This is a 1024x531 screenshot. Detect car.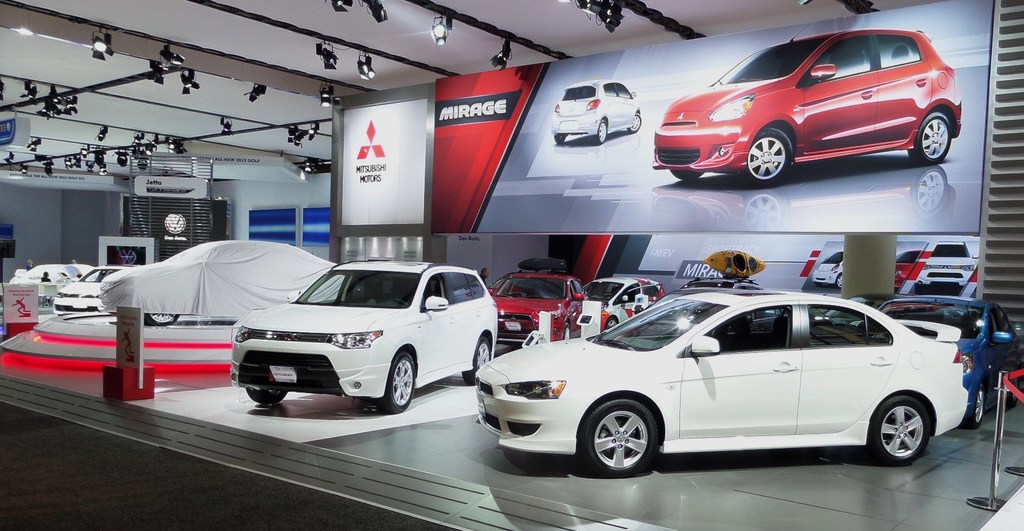
<bbox>572, 279, 660, 330</bbox>.
